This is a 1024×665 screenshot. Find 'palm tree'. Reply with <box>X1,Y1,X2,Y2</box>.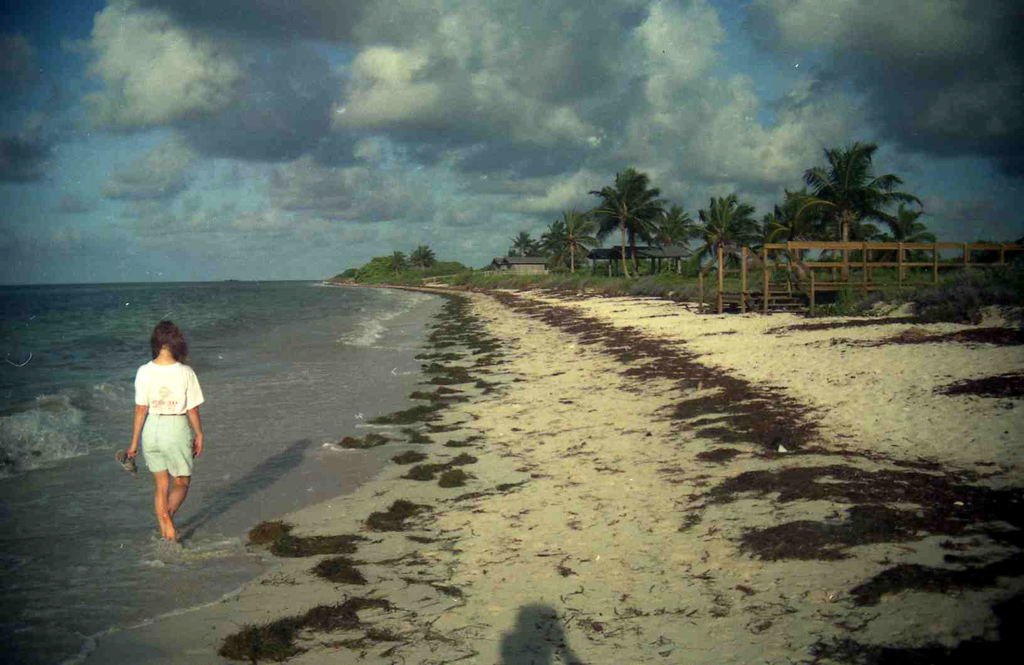
<box>678,192,760,271</box>.
